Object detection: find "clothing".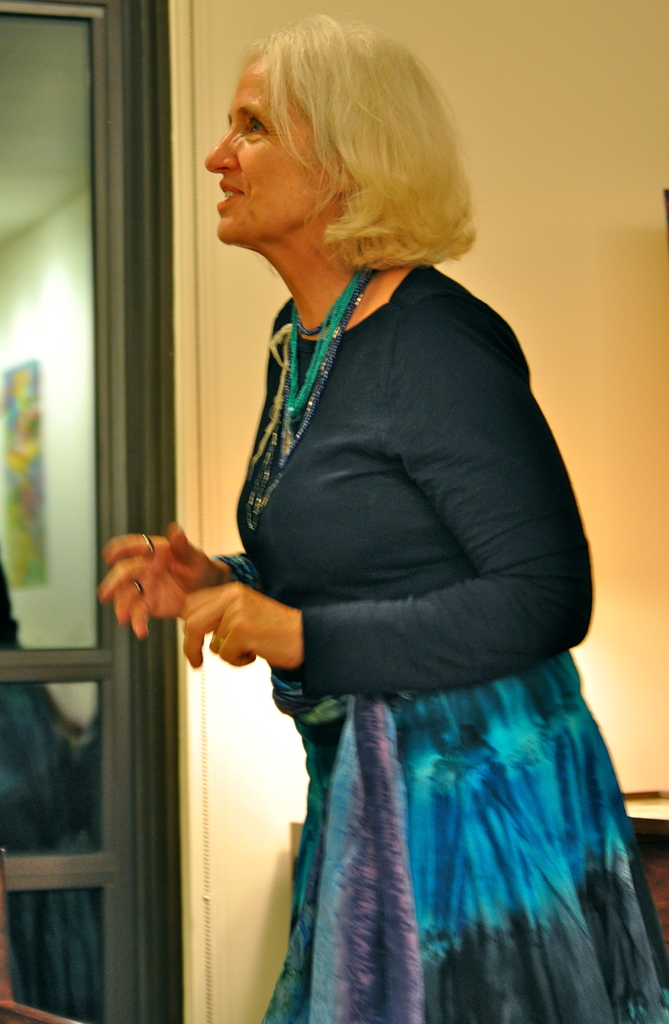
(x1=160, y1=195, x2=600, y2=986).
